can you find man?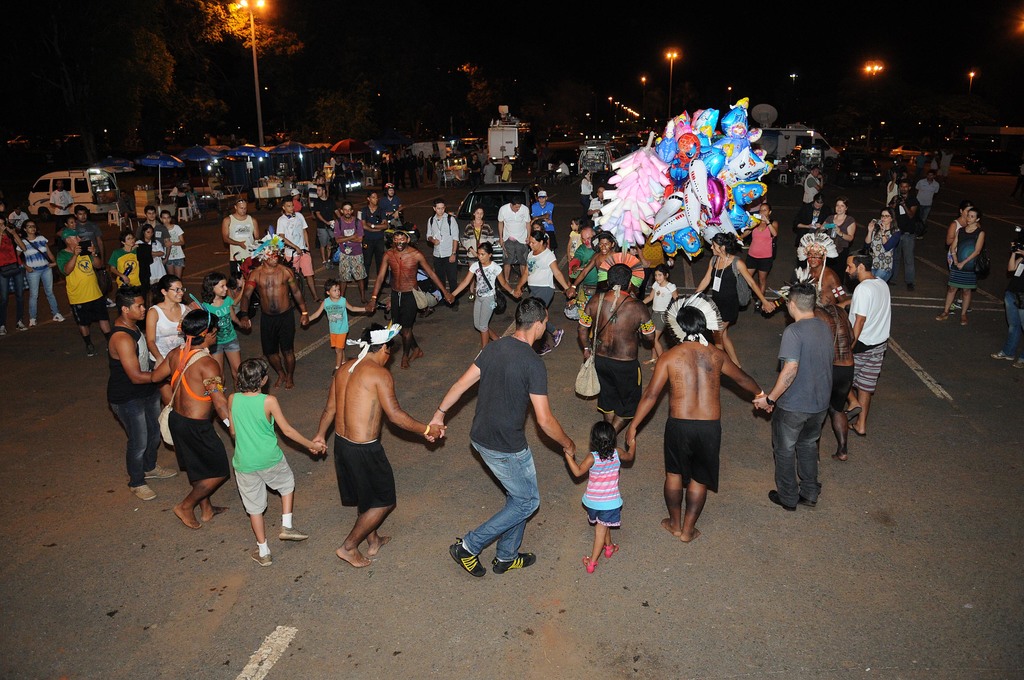
Yes, bounding box: (left=425, top=198, right=459, bottom=300).
